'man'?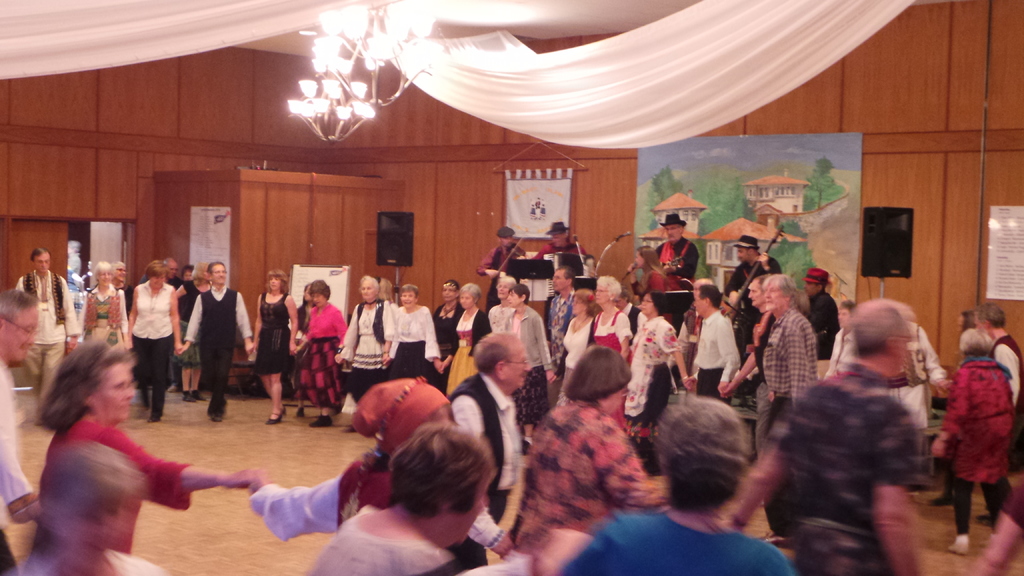
bbox=[478, 229, 532, 313]
